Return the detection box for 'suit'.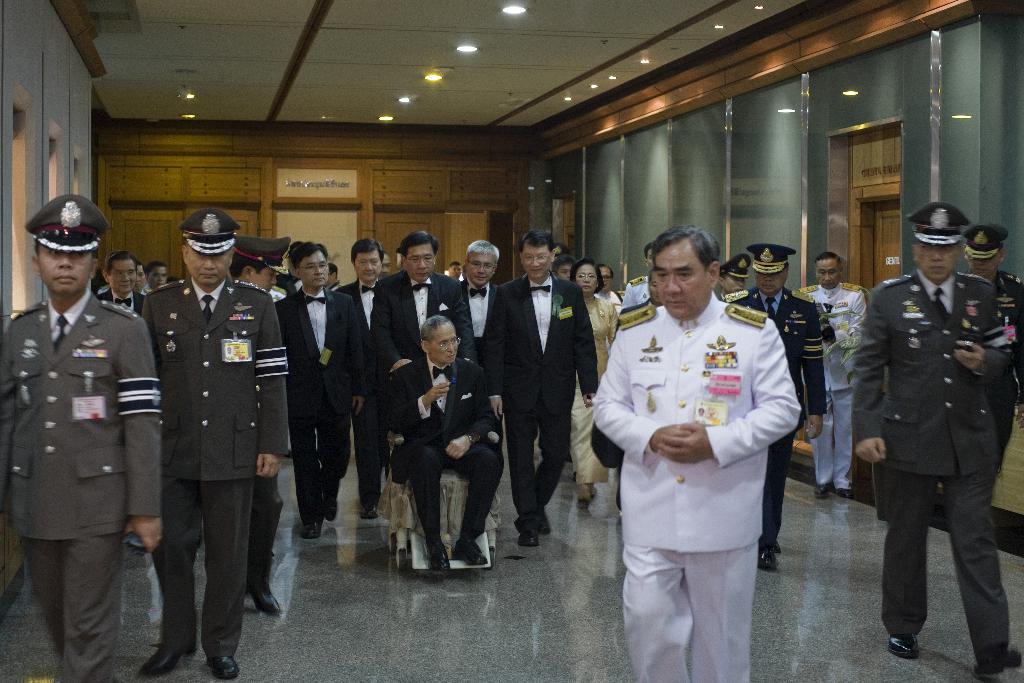
{"x1": 854, "y1": 270, "x2": 1007, "y2": 651}.
